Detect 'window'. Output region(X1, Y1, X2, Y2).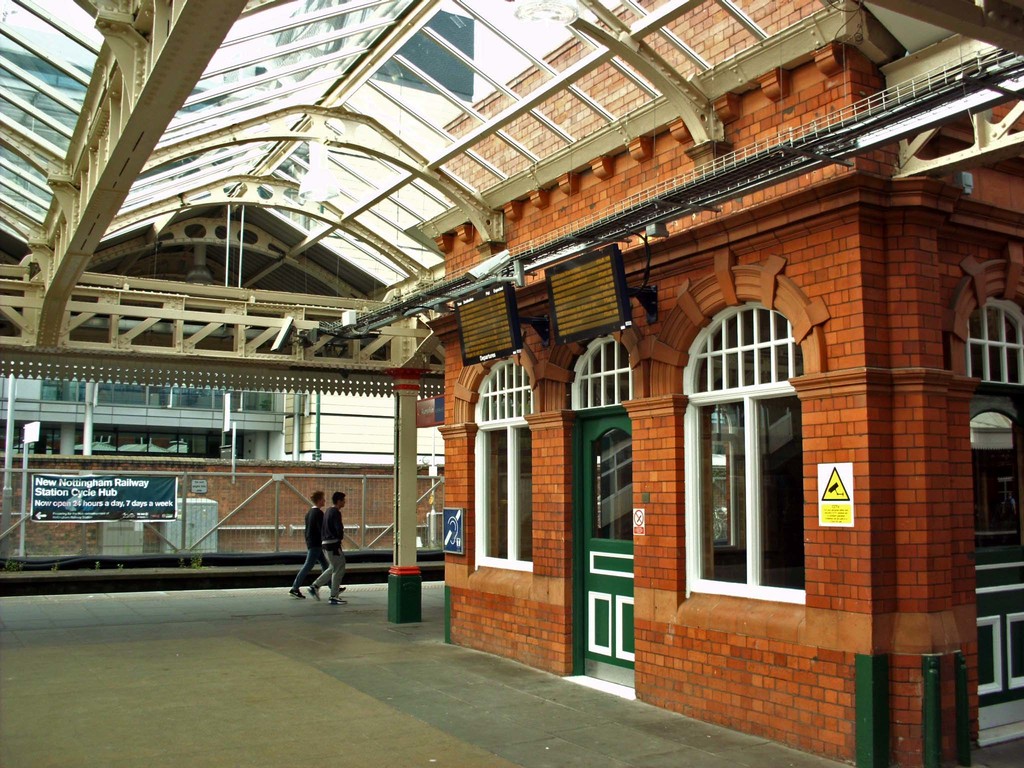
region(668, 243, 826, 611).
